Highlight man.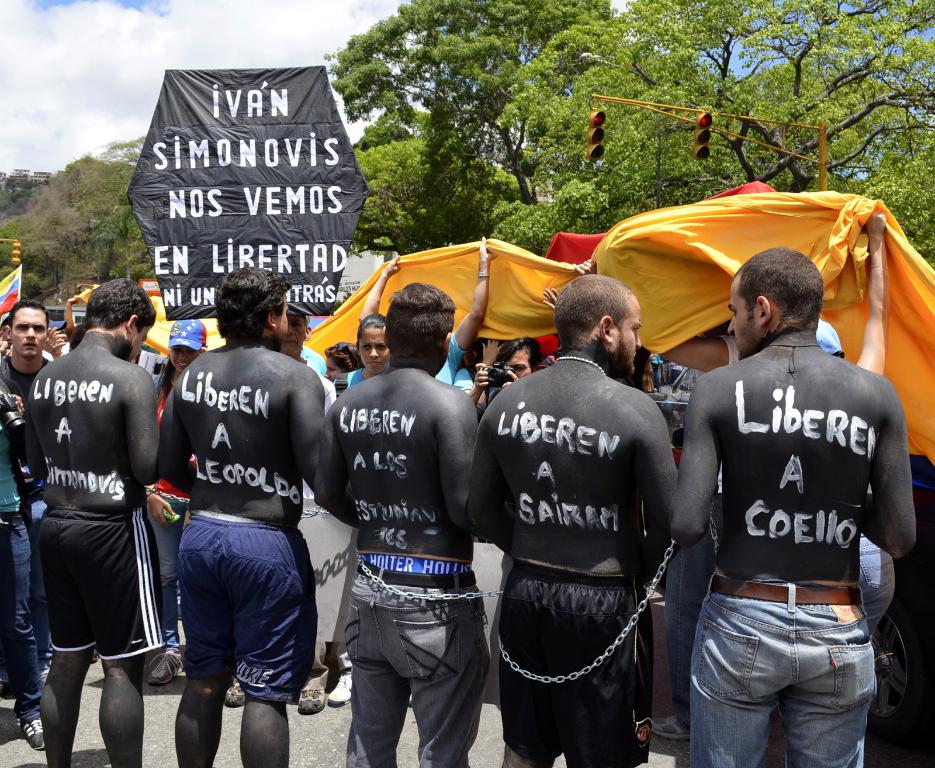
Highlighted region: [203, 296, 335, 723].
